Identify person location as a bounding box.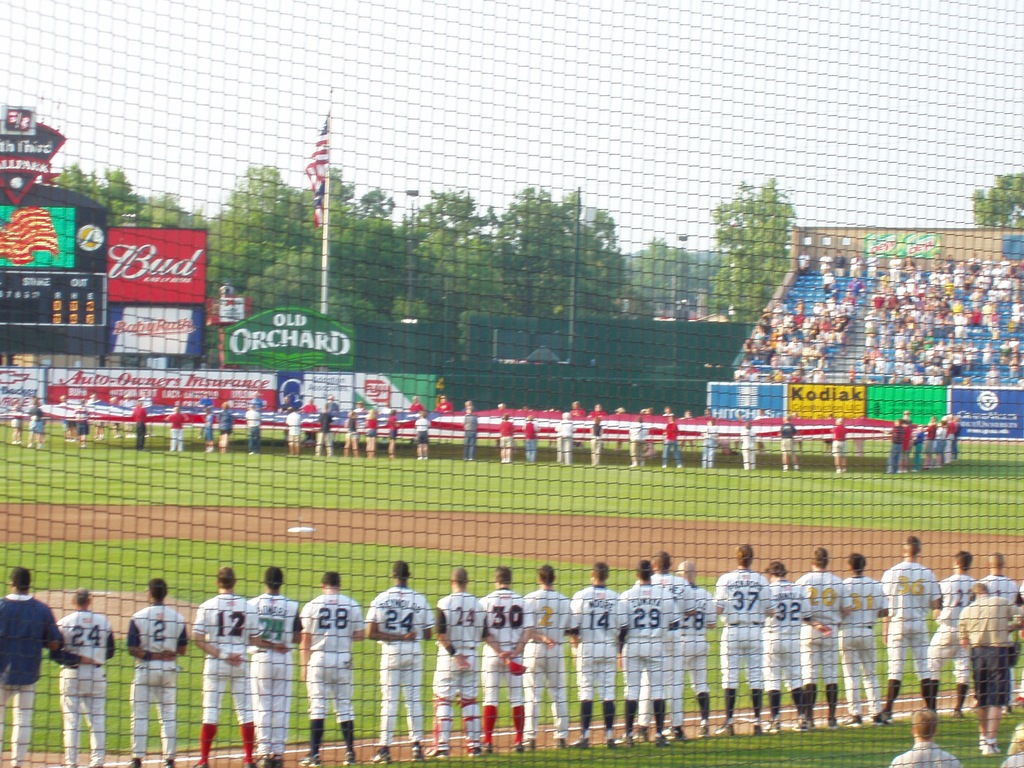
crop(388, 412, 396, 458).
